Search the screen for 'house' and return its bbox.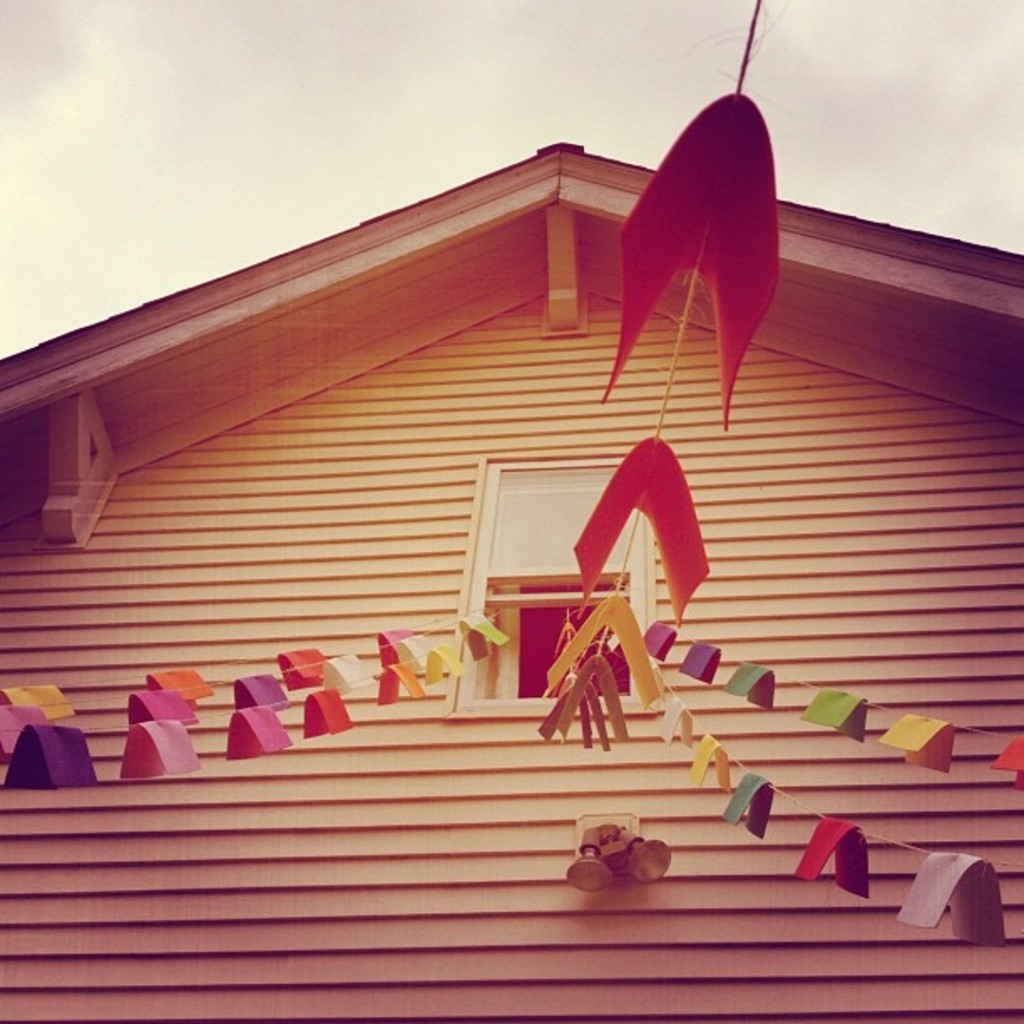
Found: 0:38:1001:1023.
